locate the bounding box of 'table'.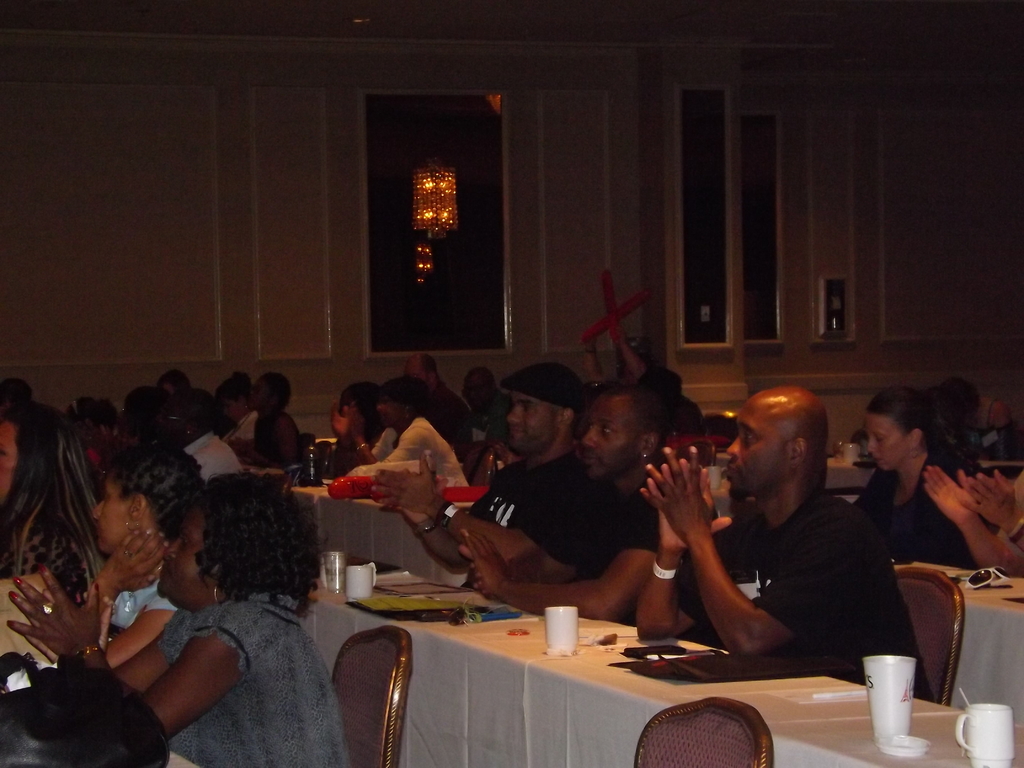
Bounding box: <bbox>825, 454, 872, 503</bbox>.
